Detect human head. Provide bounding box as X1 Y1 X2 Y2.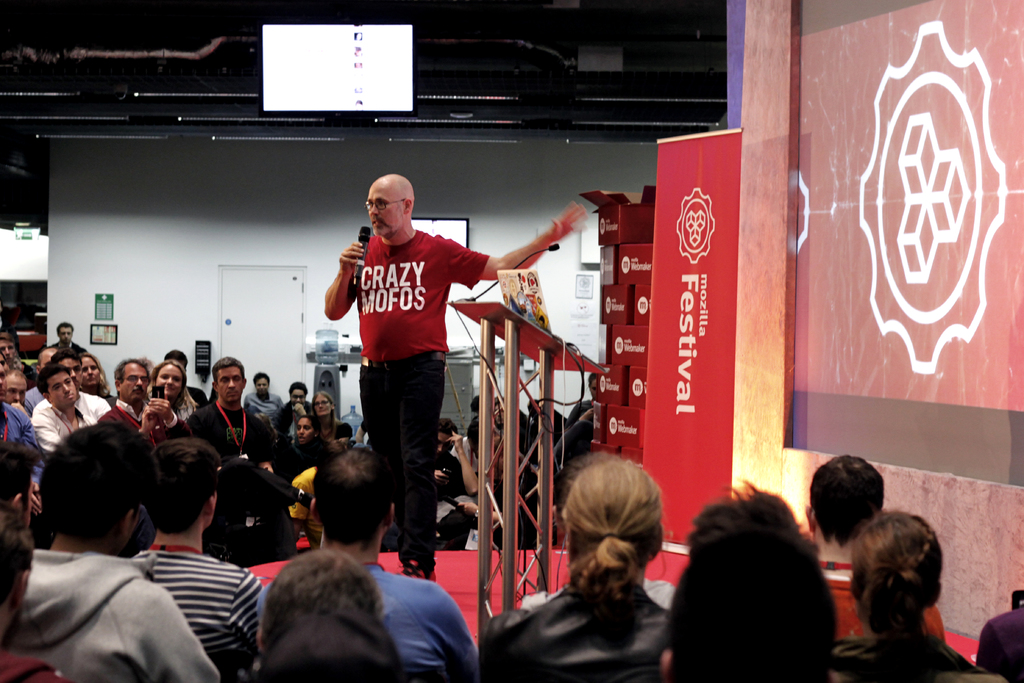
259 551 382 635.
